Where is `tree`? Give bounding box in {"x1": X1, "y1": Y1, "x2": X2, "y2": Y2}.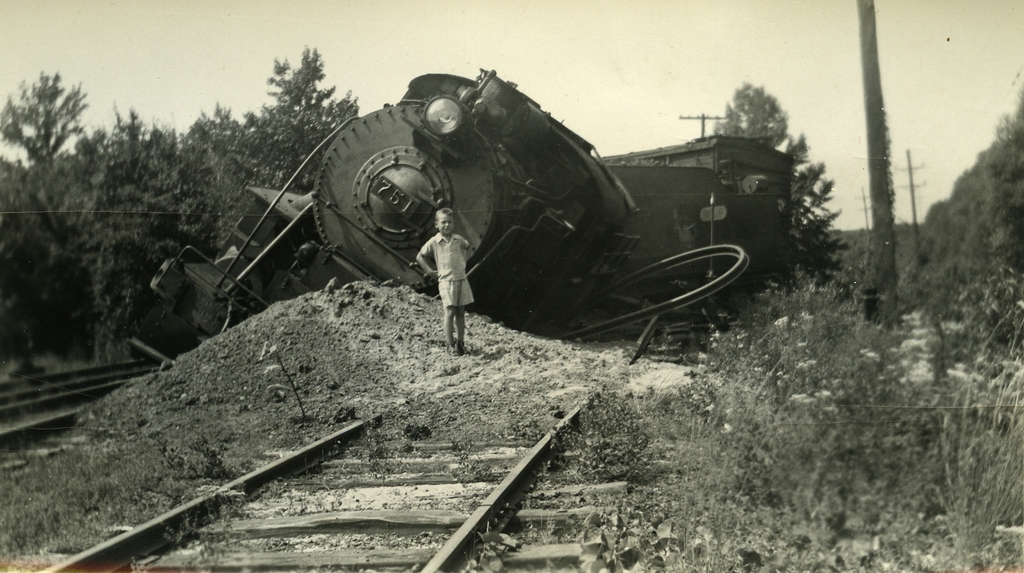
{"x1": 715, "y1": 75, "x2": 802, "y2": 139}.
